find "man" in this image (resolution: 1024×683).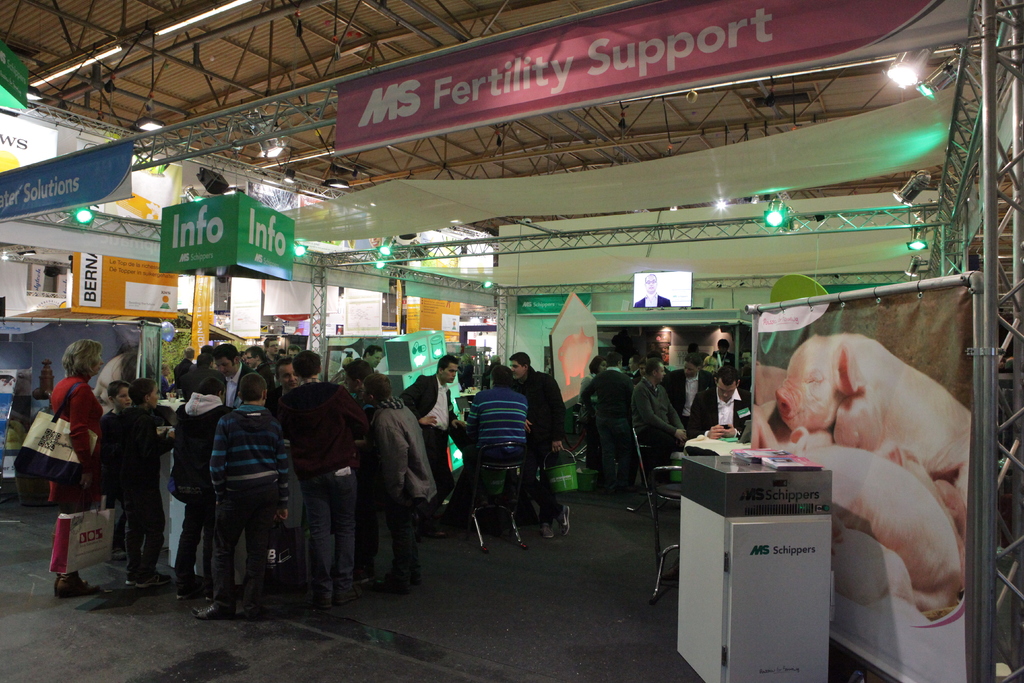
(left=199, top=339, right=218, bottom=362).
